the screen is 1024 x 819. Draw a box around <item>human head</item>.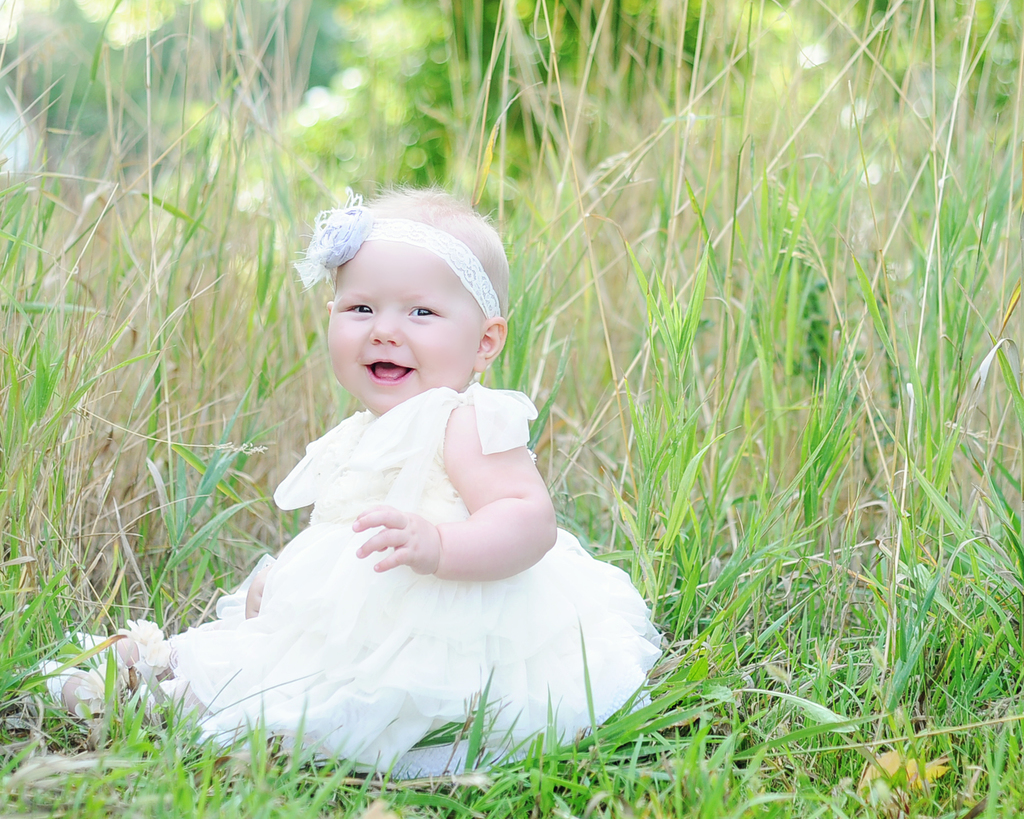
[294,197,506,402].
